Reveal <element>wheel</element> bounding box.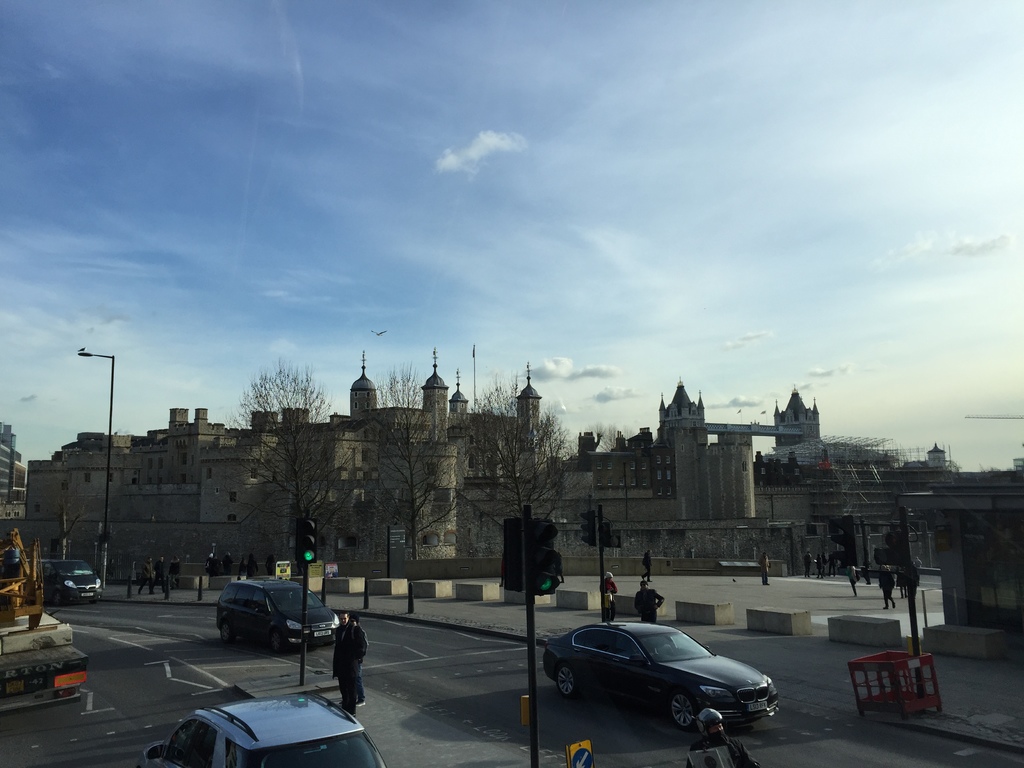
Revealed: {"left": 54, "top": 593, "right": 63, "bottom": 607}.
